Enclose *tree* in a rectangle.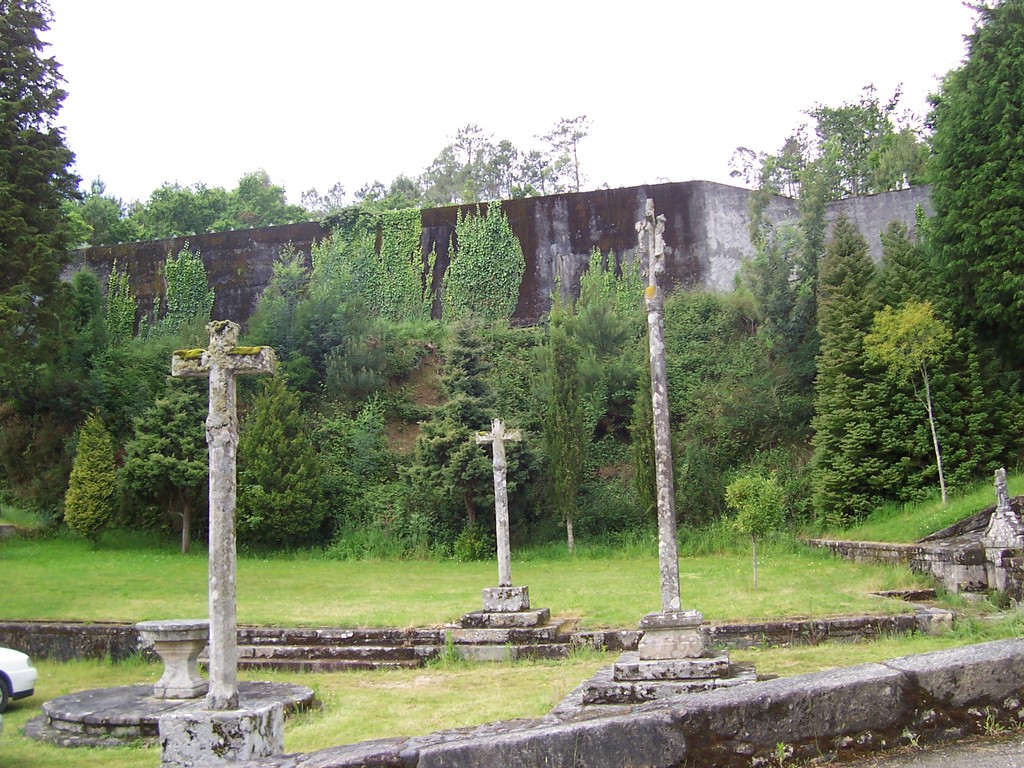
x1=0 y1=0 x2=126 y2=536.
